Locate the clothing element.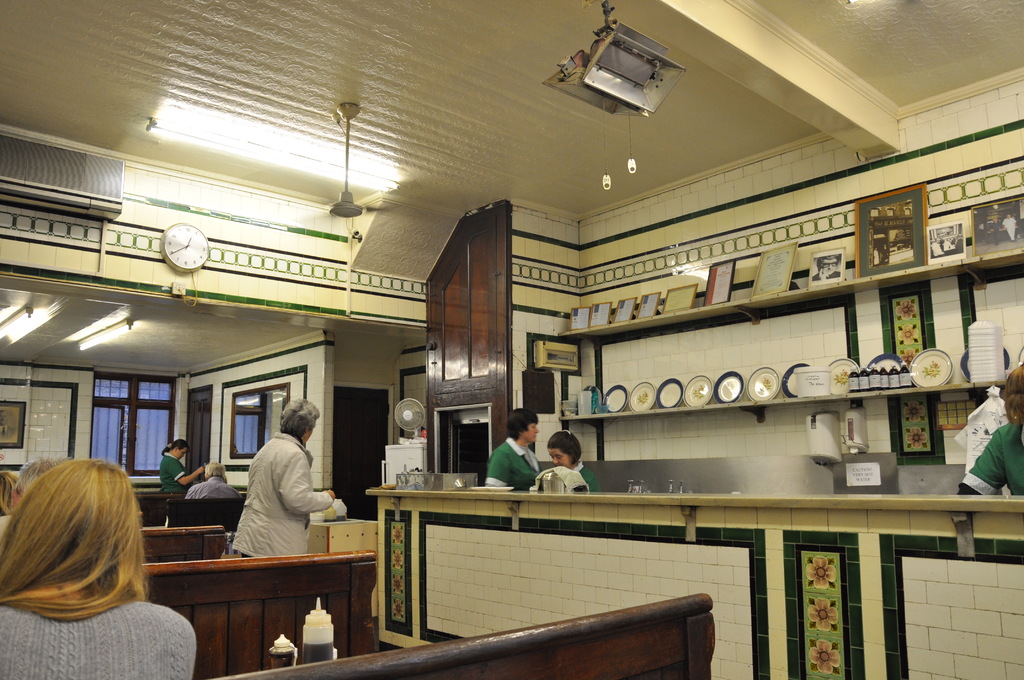
Element bbox: crop(0, 602, 196, 679).
